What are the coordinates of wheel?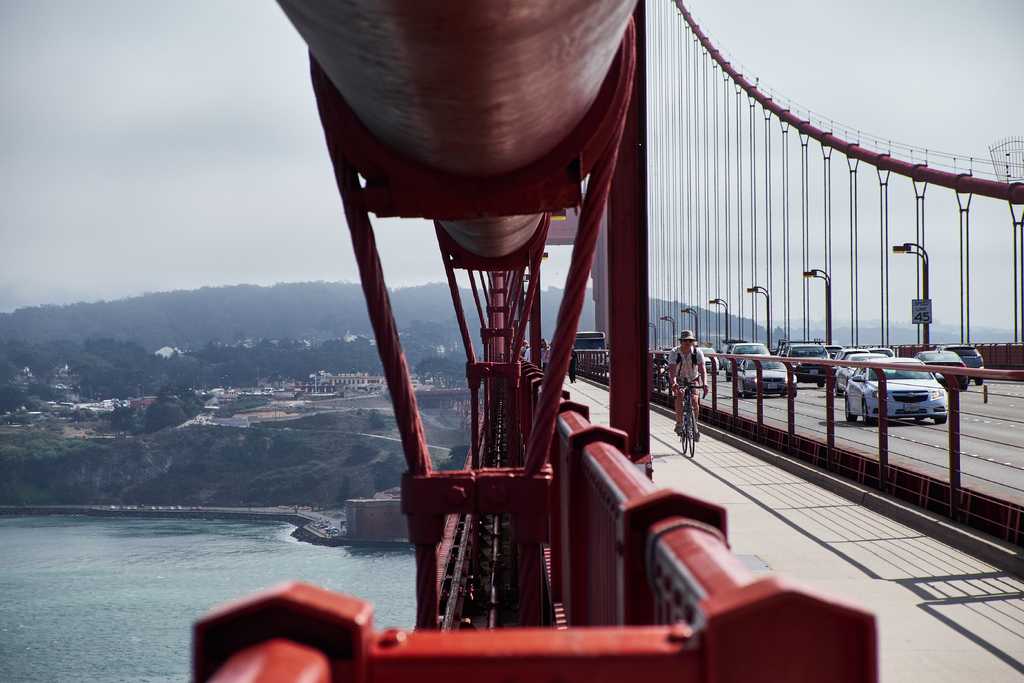
(727,370,732,379).
